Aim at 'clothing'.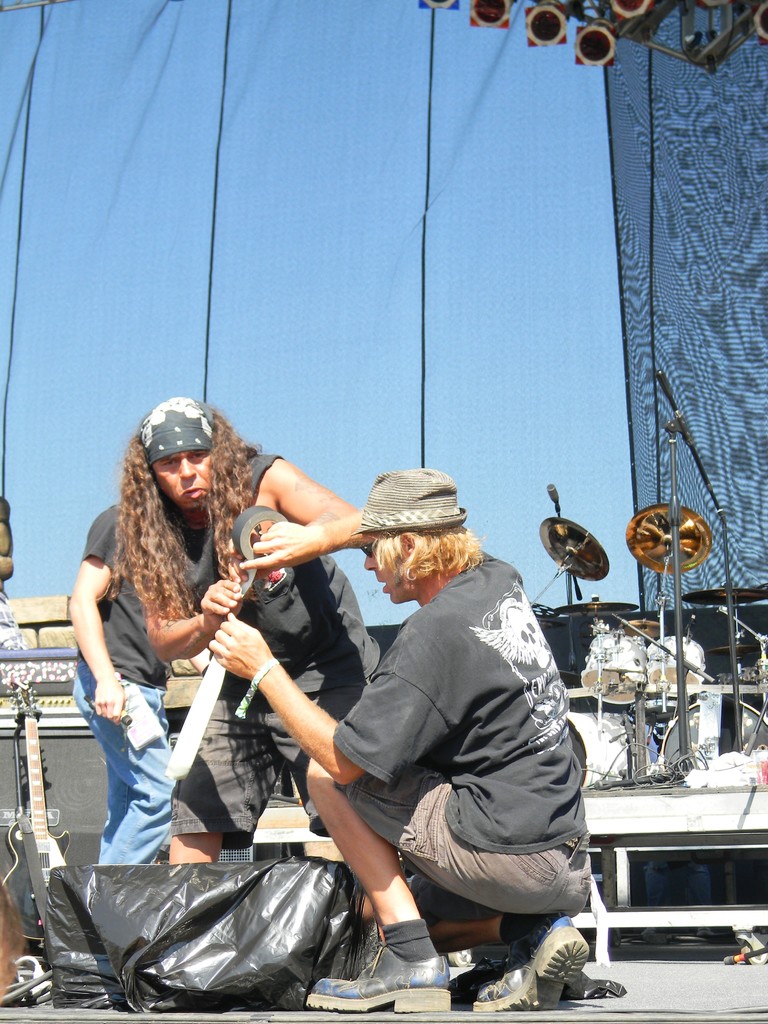
Aimed at left=276, top=486, right=590, bottom=975.
